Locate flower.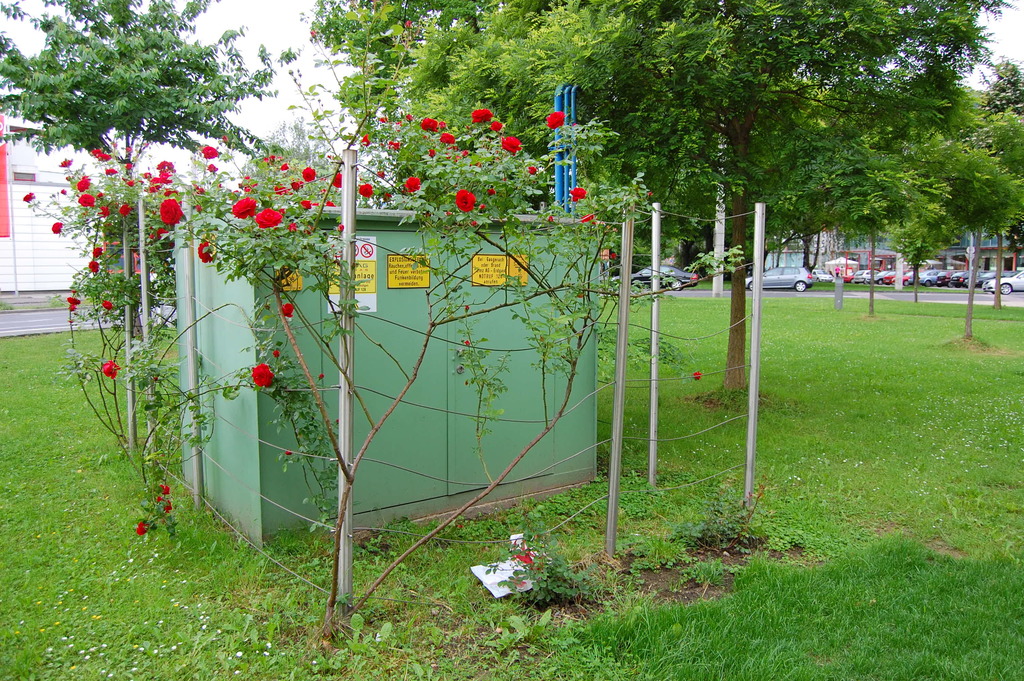
Bounding box: box=[135, 518, 145, 534].
